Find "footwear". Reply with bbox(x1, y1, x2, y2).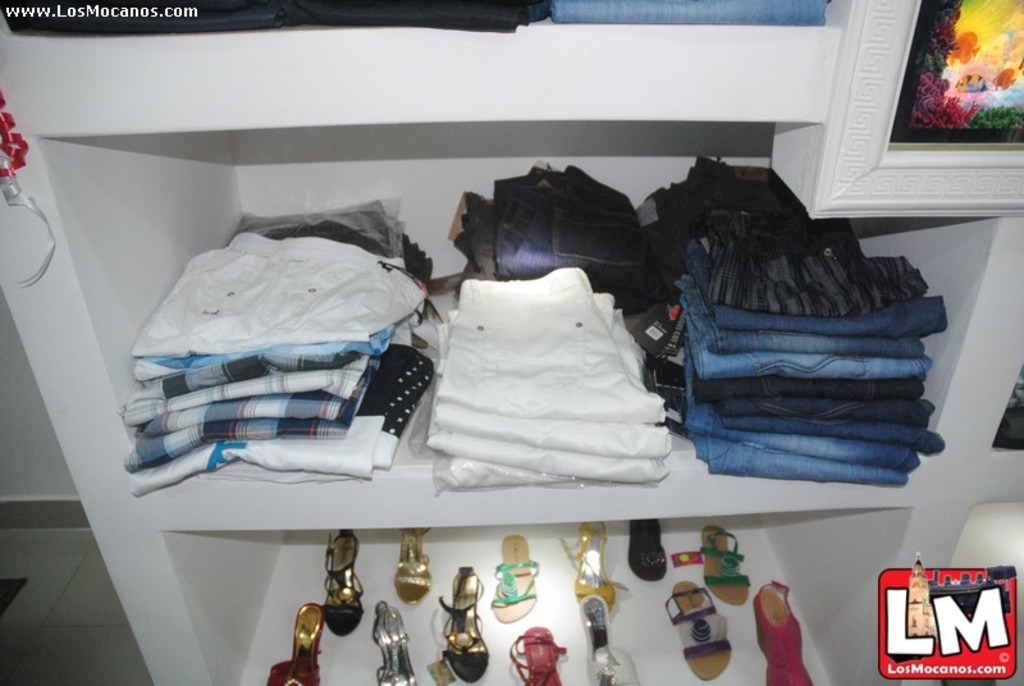
bbox(438, 564, 490, 682).
